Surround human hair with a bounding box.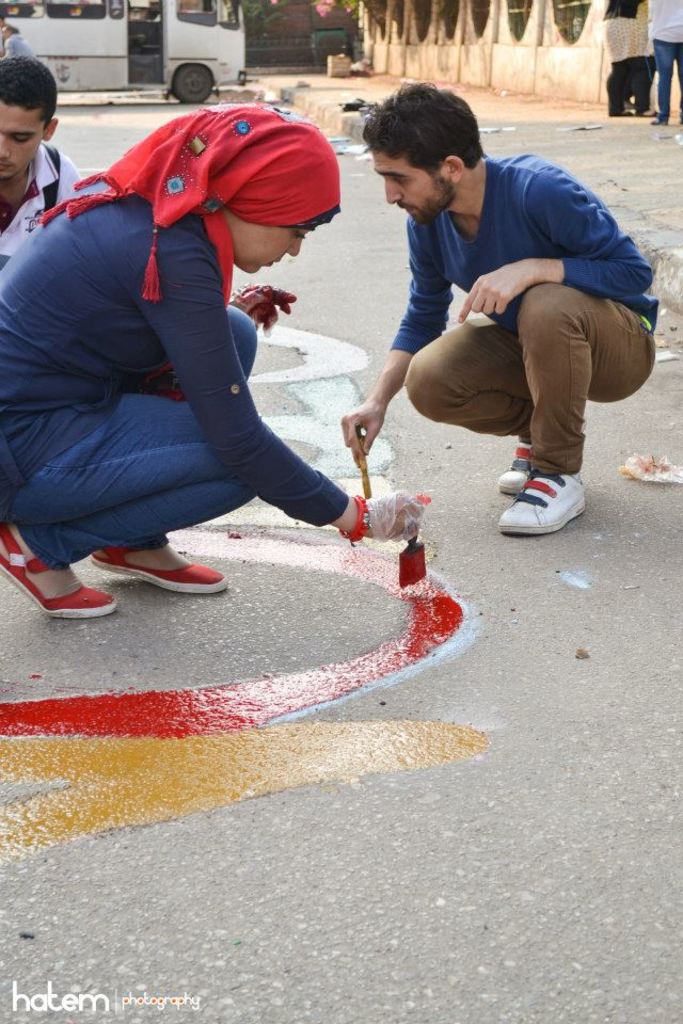
left=362, top=80, right=481, bottom=189.
